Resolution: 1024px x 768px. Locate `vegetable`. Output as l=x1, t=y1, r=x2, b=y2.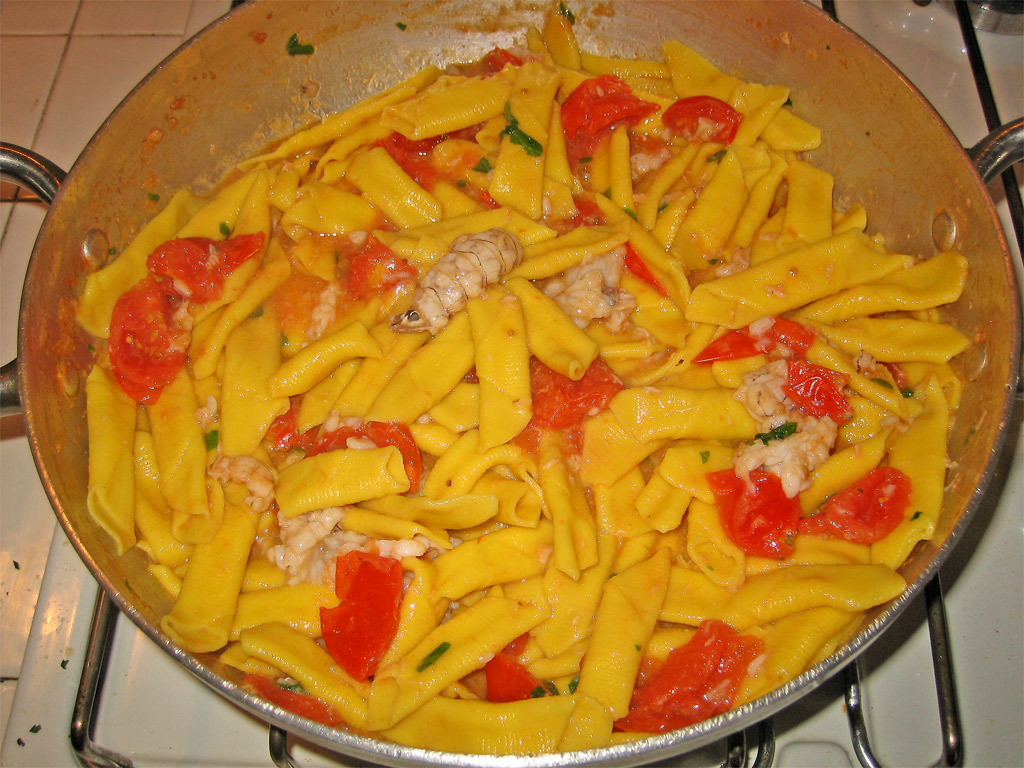
l=478, t=188, r=501, b=206.
